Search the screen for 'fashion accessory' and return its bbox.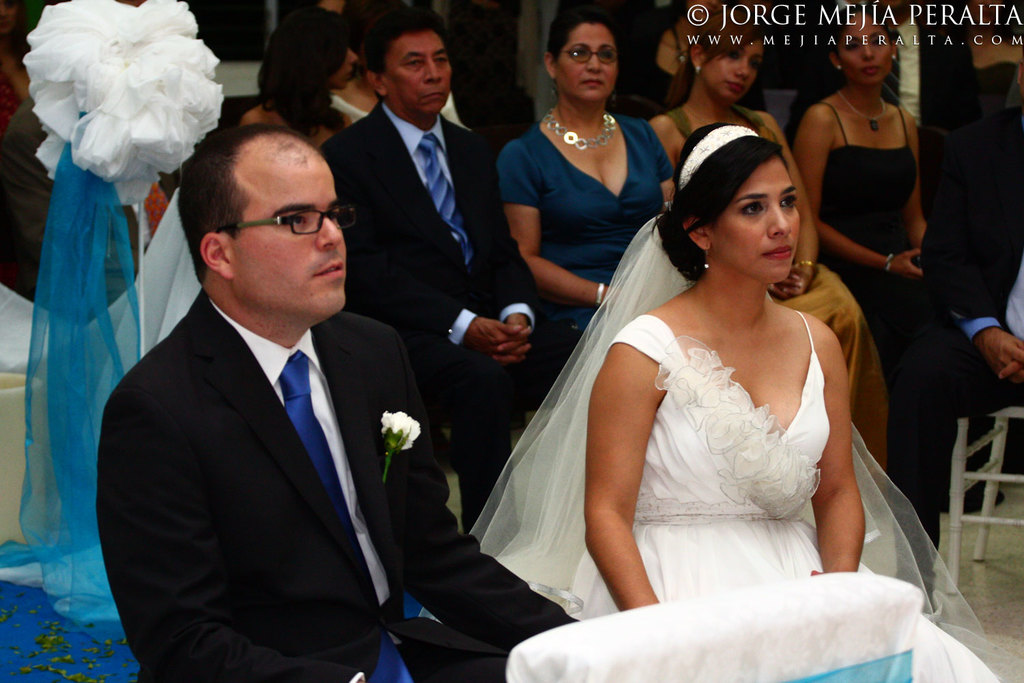
Found: [675,122,756,189].
